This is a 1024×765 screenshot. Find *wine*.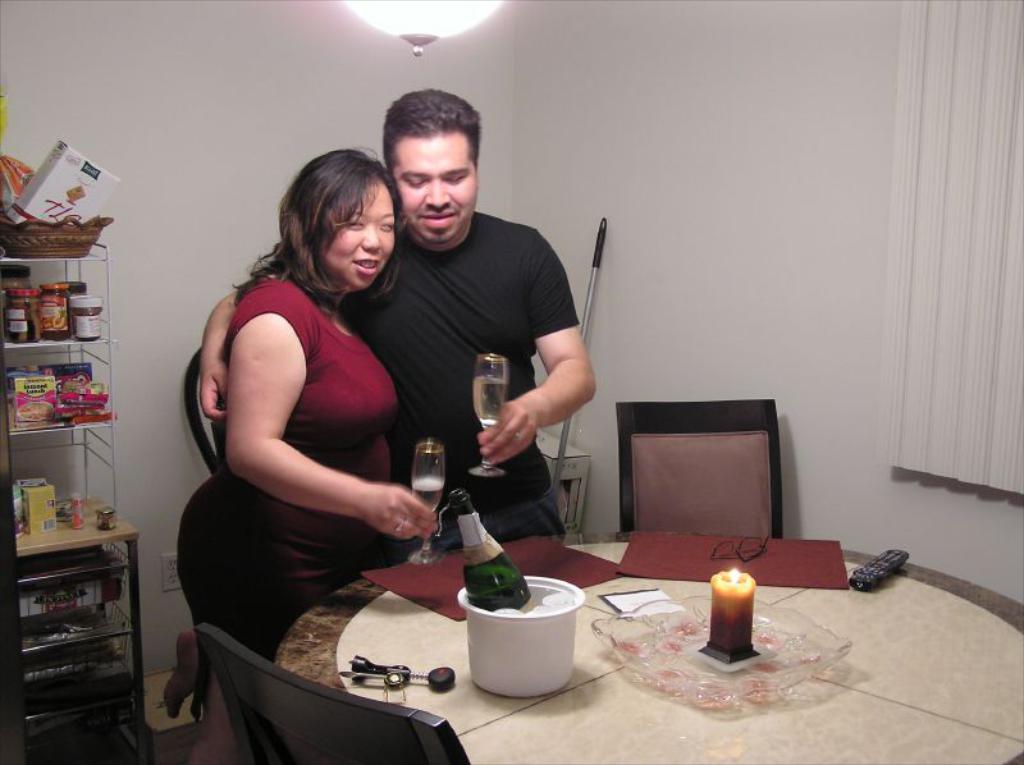
Bounding box: select_region(468, 581, 531, 613).
